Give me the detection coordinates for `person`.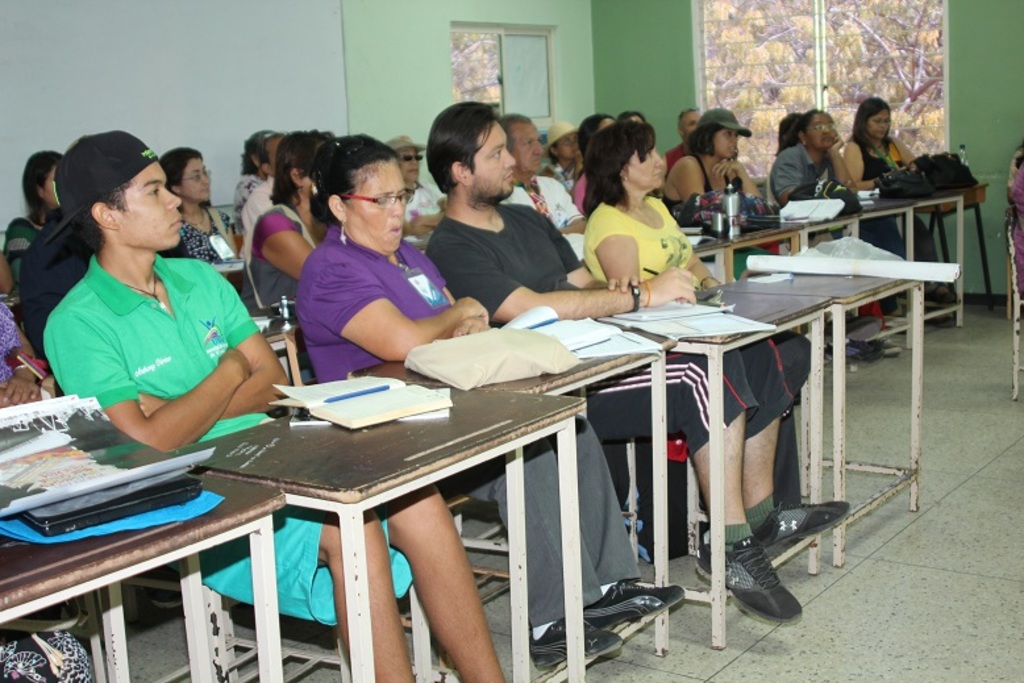
detection(386, 137, 446, 253).
